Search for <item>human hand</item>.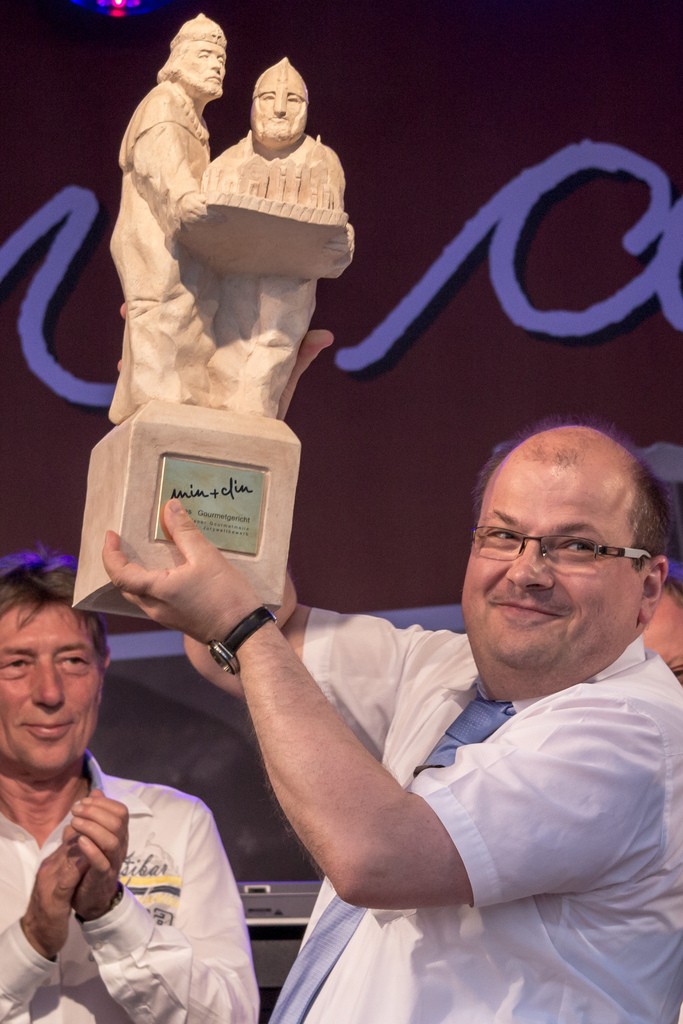
Found at <region>60, 787, 131, 921</region>.
